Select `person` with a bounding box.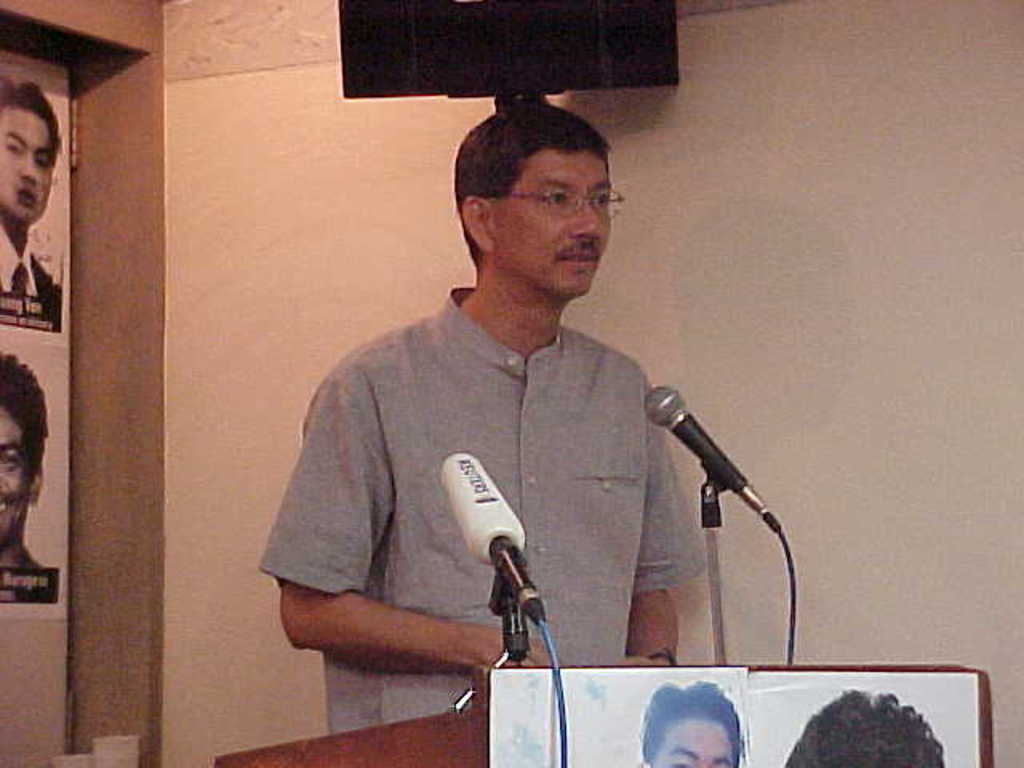
bbox(784, 680, 947, 766).
